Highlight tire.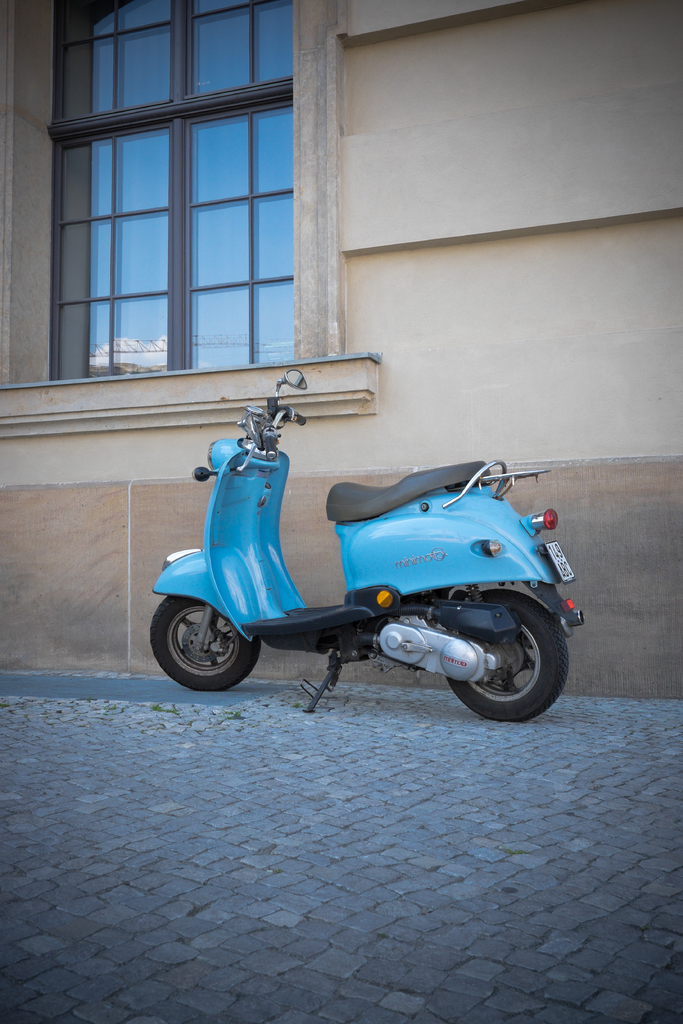
Highlighted region: pyautogui.locateOnScreen(446, 590, 569, 719).
